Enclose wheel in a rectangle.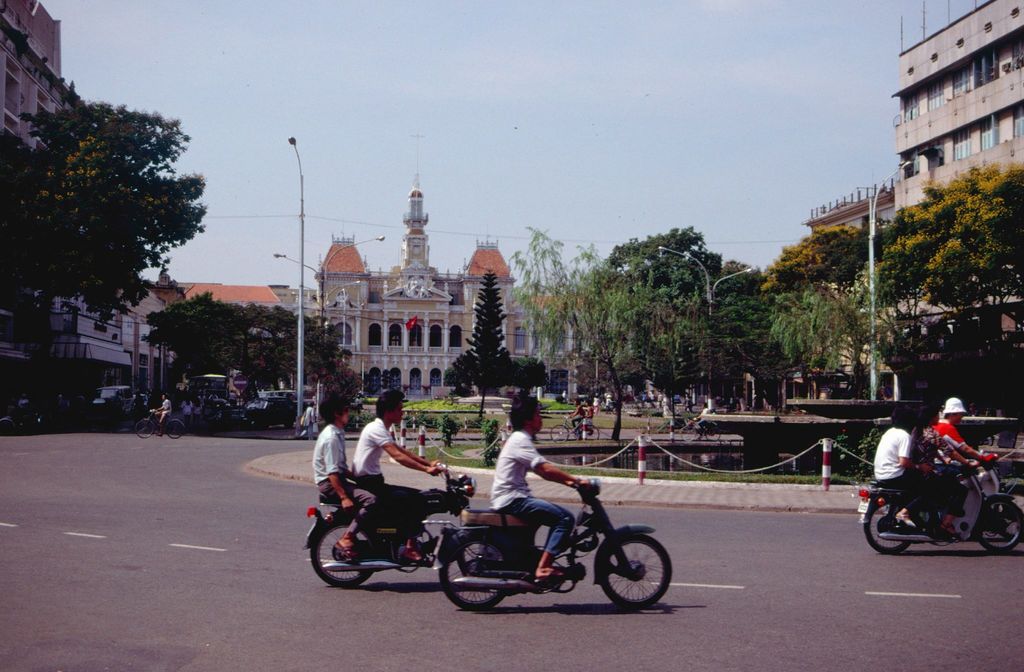
left=133, top=418, right=158, bottom=440.
